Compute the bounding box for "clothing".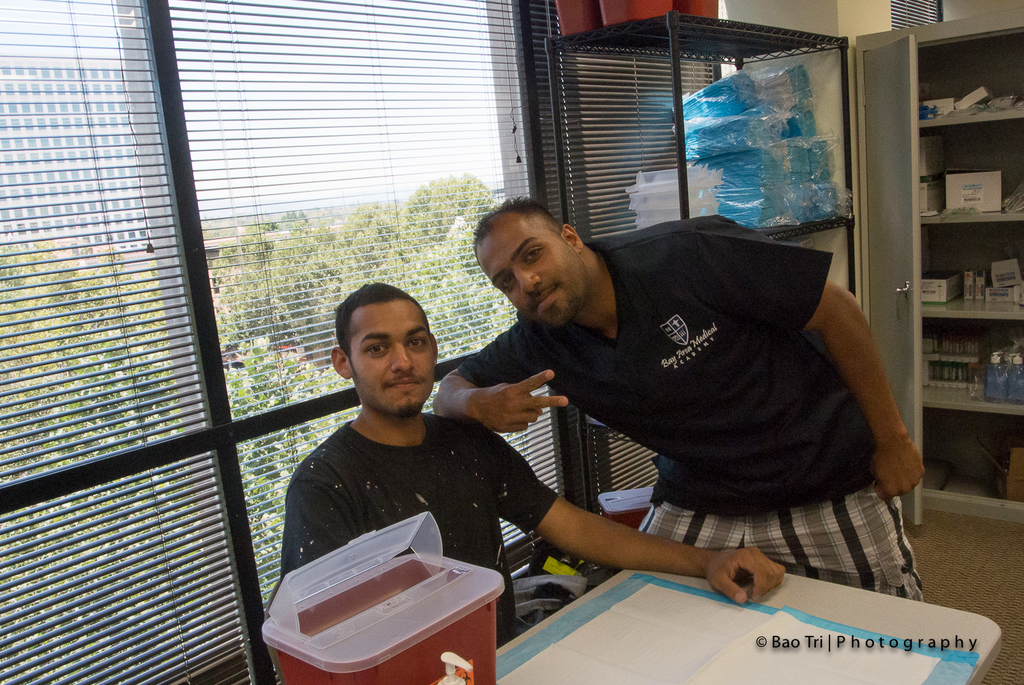
285 402 555 645.
